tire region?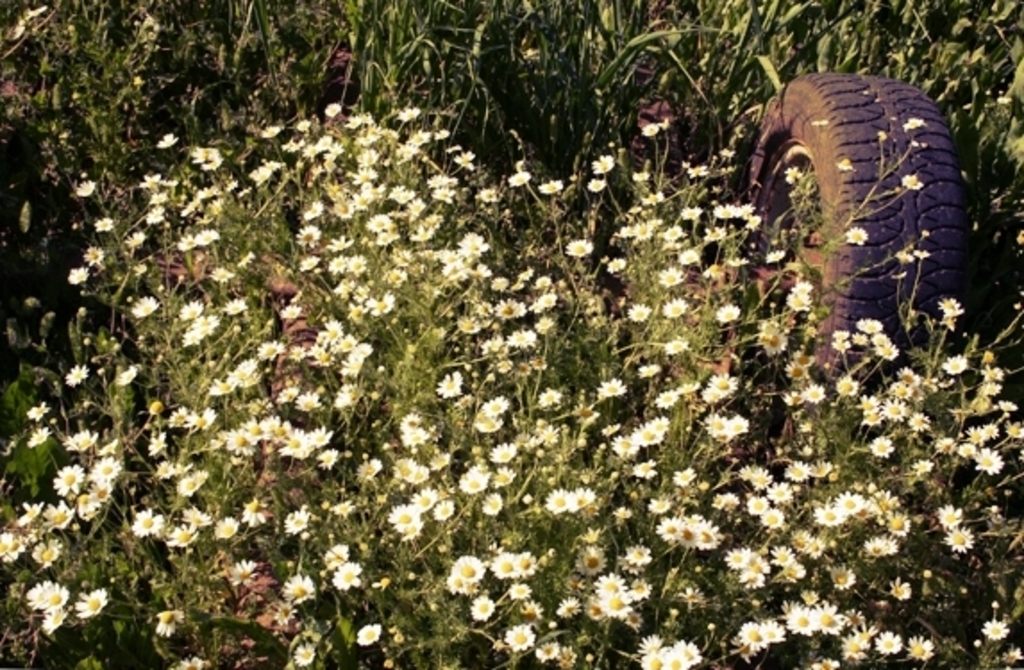
765, 50, 967, 361
